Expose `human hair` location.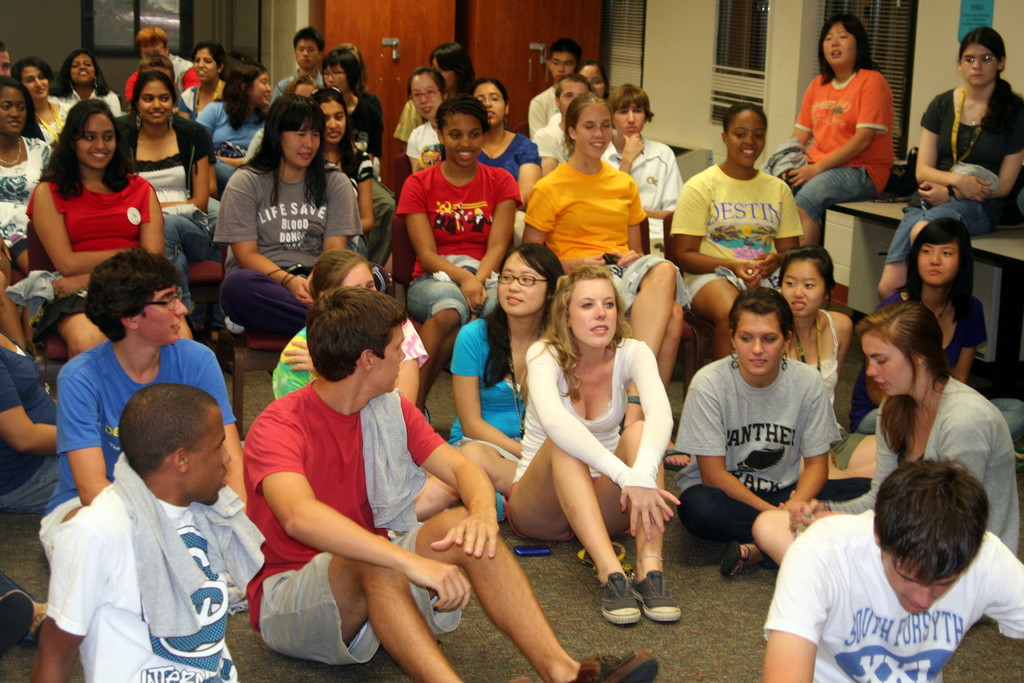
Exposed at (left=577, top=60, right=596, bottom=67).
